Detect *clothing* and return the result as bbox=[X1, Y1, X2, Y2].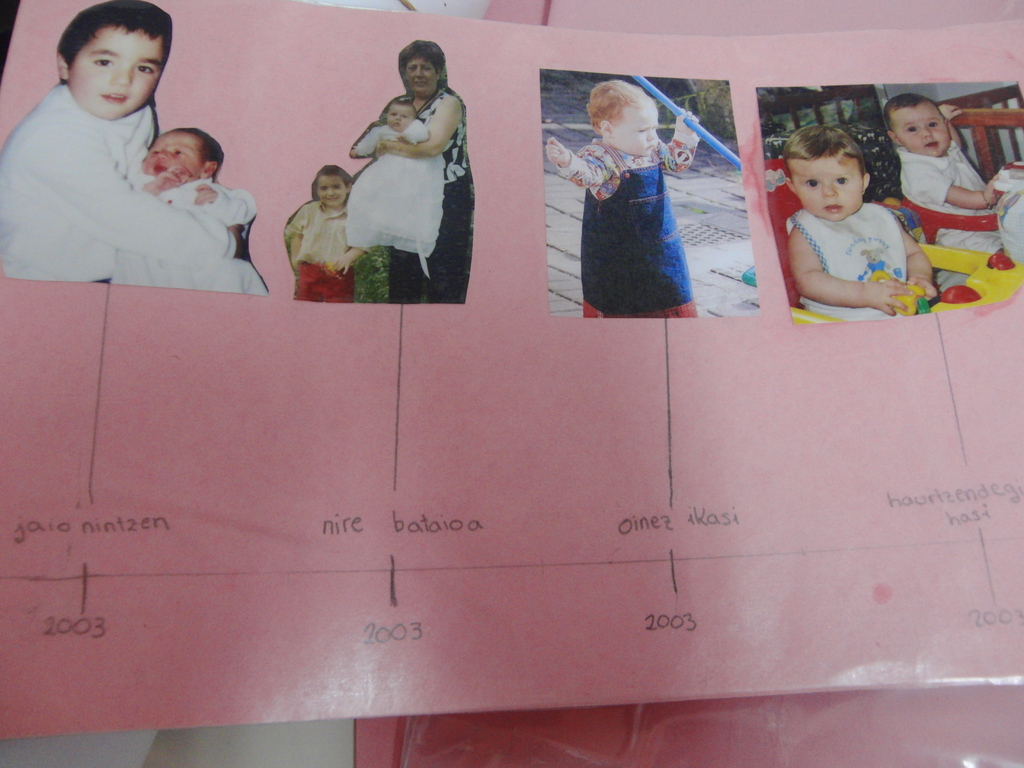
bbox=[785, 203, 912, 318].
